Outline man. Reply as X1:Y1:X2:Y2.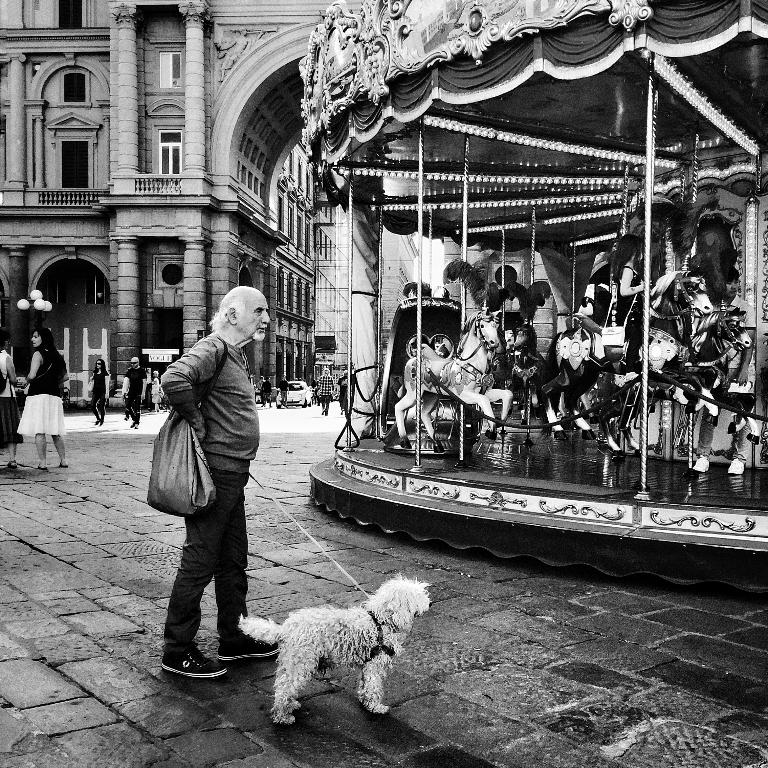
151:280:277:703.
